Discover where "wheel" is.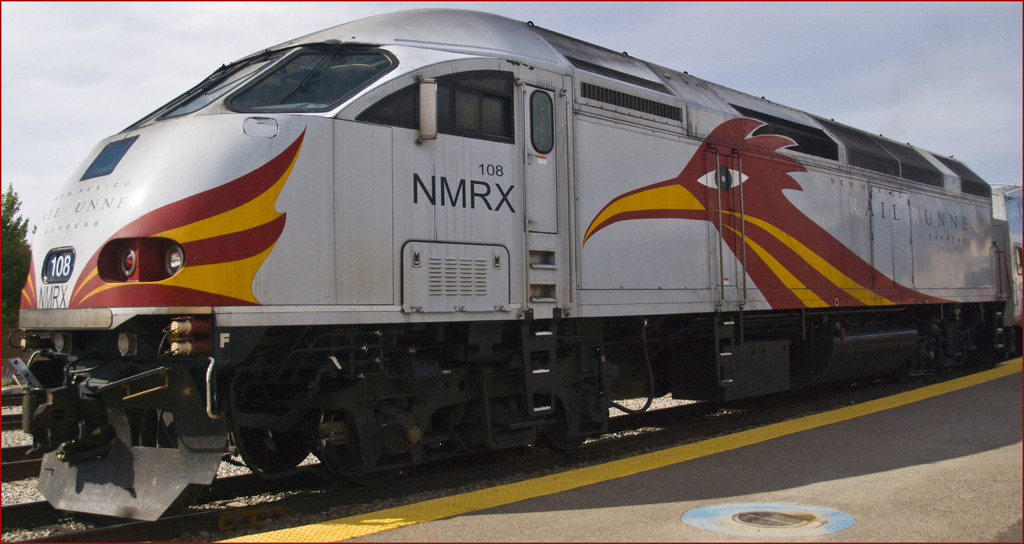
Discovered at rect(541, 430, 583, 448).
